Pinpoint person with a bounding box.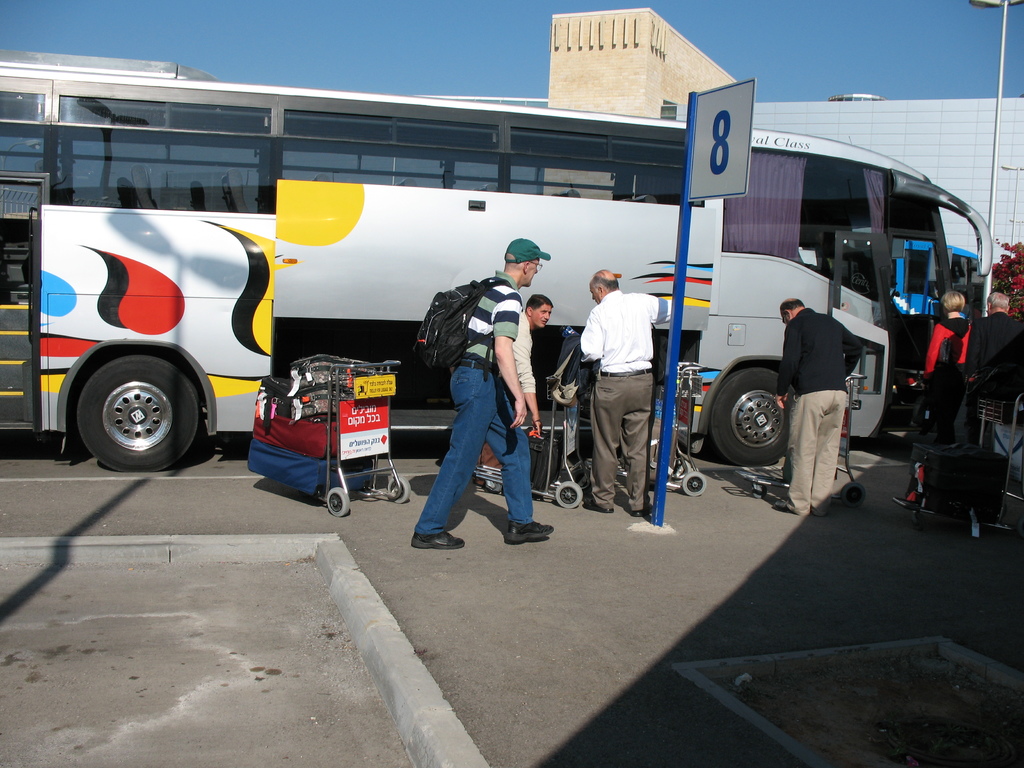
418/238/536/556.
